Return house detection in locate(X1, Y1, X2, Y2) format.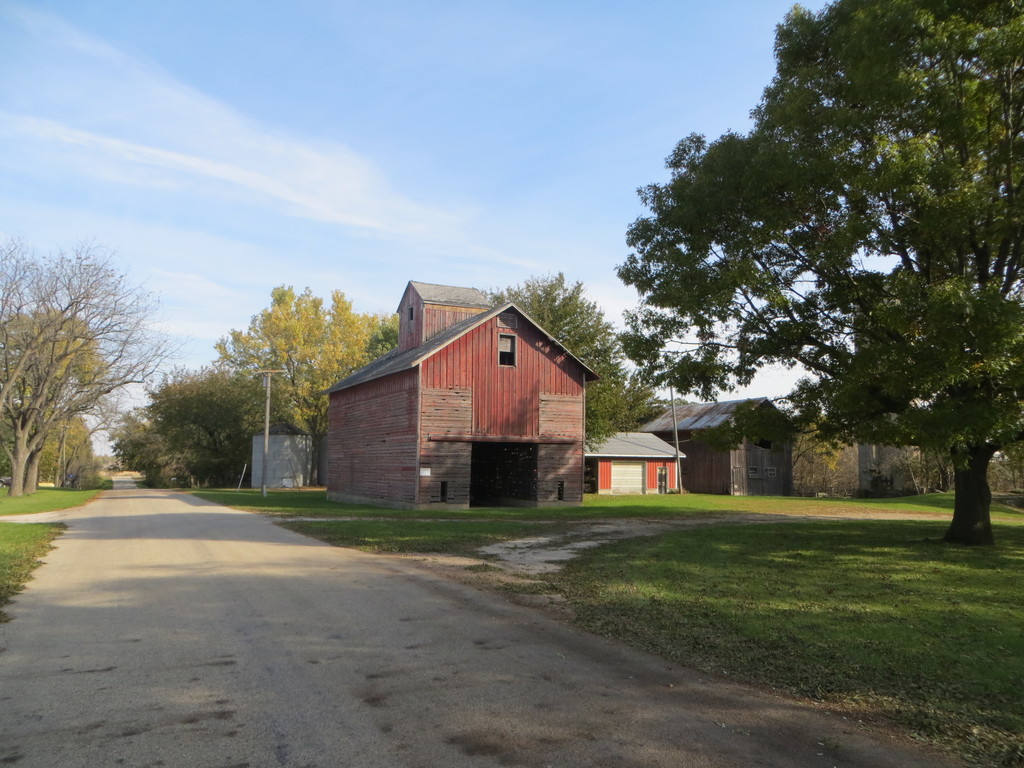
locate(637, 399, 802, 495).
